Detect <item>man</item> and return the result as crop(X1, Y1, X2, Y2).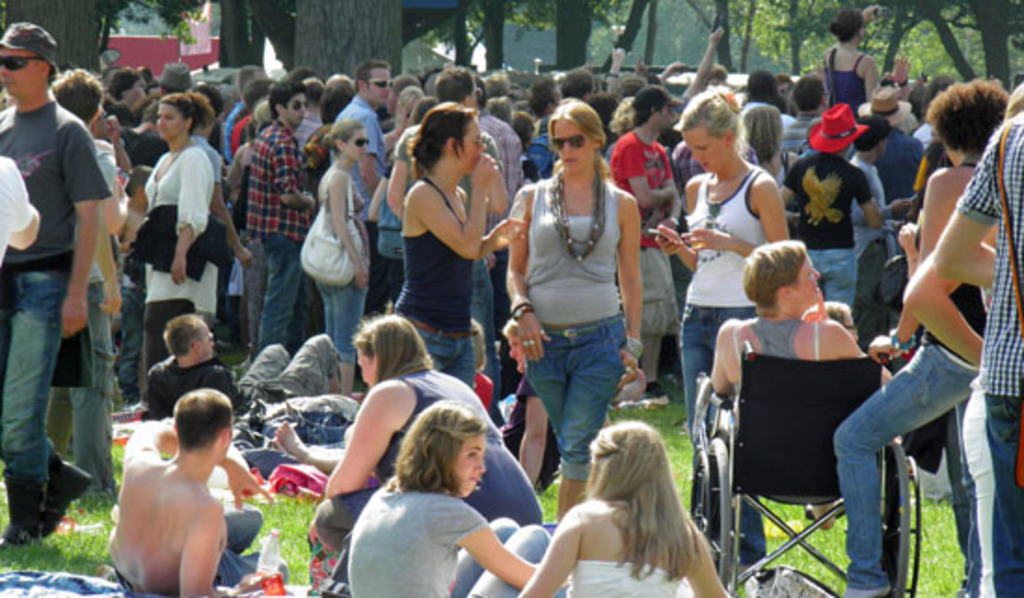
crop(559, 61, 598, 114).
